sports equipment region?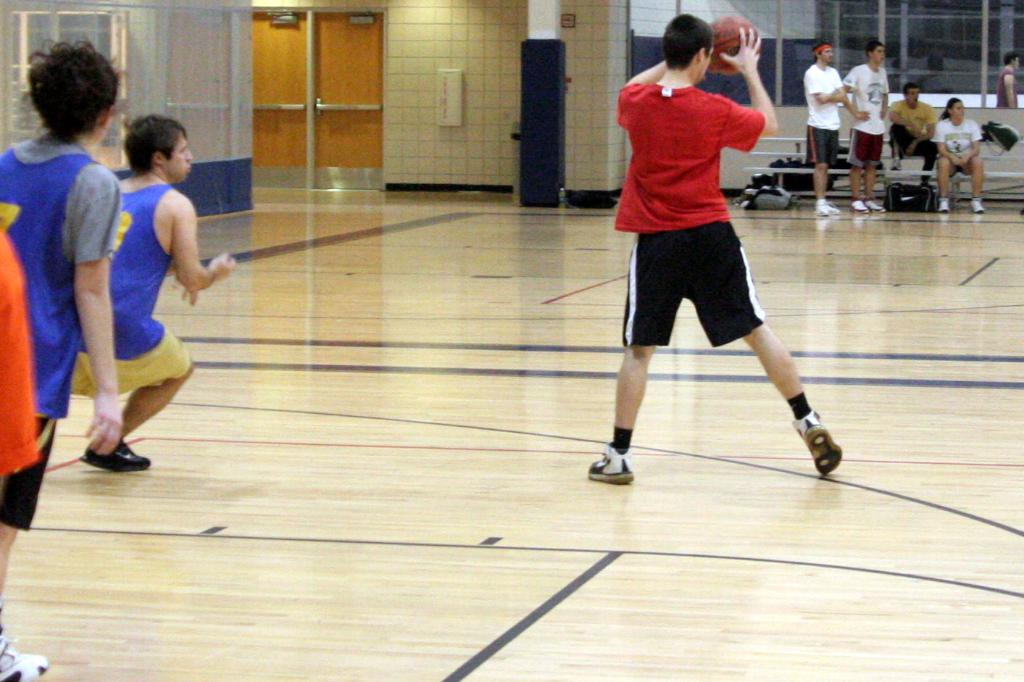
{"left": 0, "top": 636, "right": 23, "bottom": 681}
